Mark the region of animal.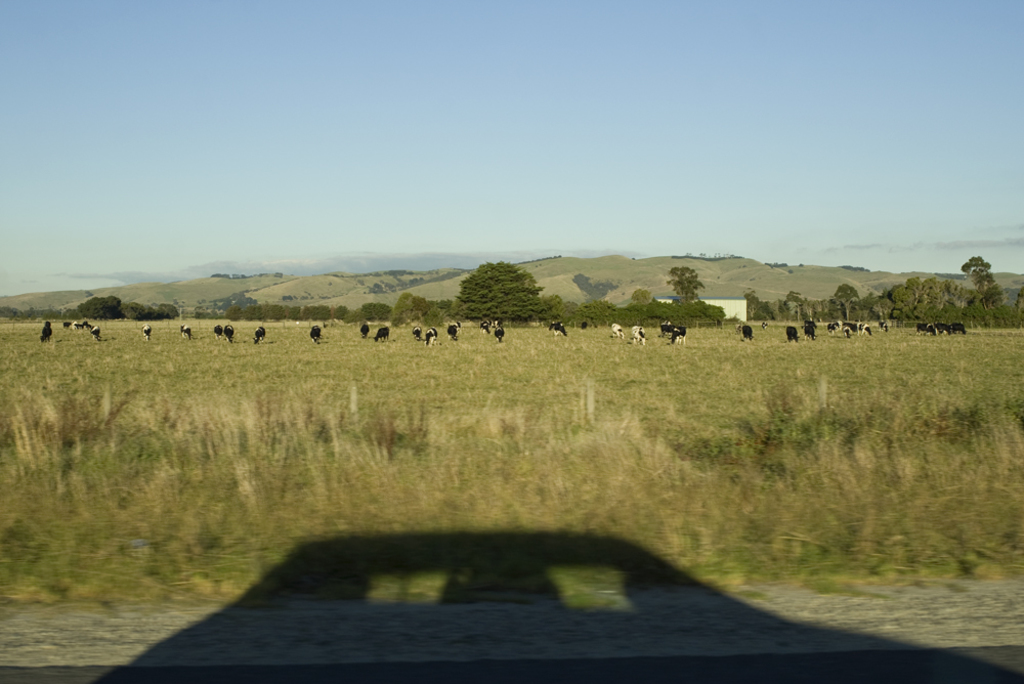
Region: bbox=(741, 319, 758, 342).
